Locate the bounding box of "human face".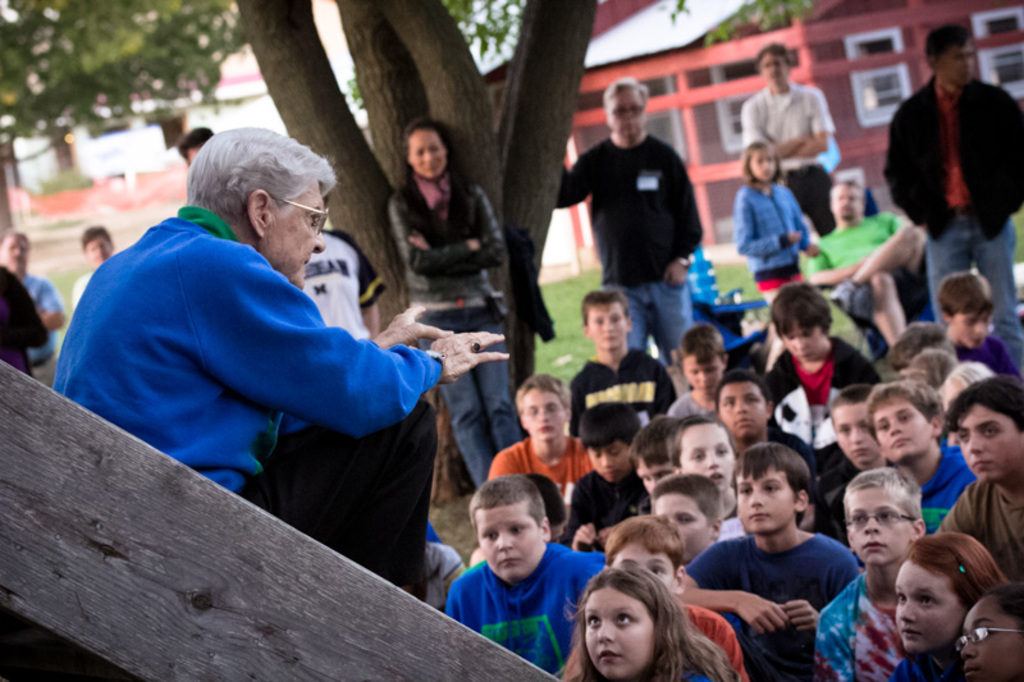
Bounding box: rect(77, 237, 115, 265).
